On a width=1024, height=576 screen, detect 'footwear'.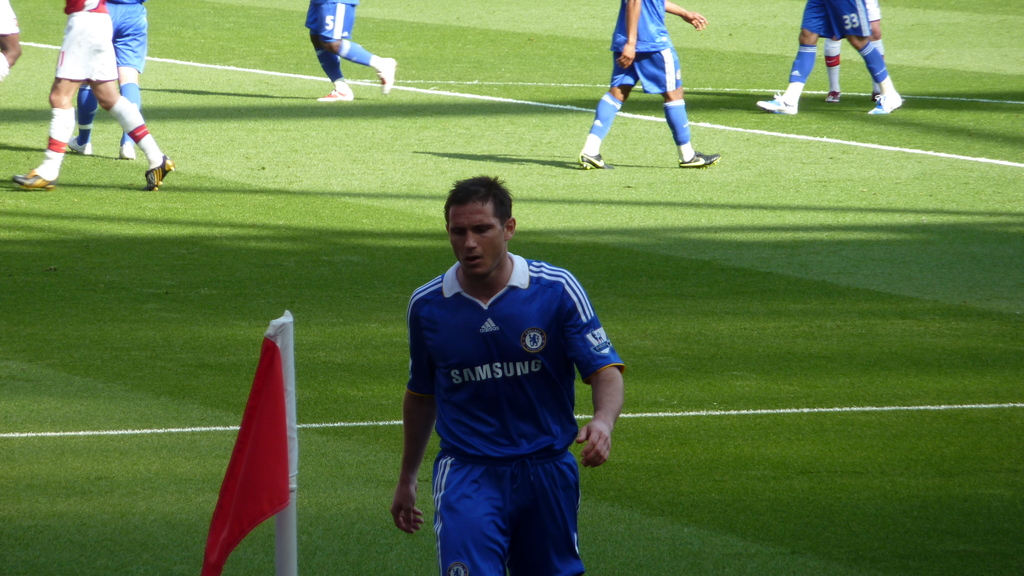
BBox(871, 93, 881, 101).
